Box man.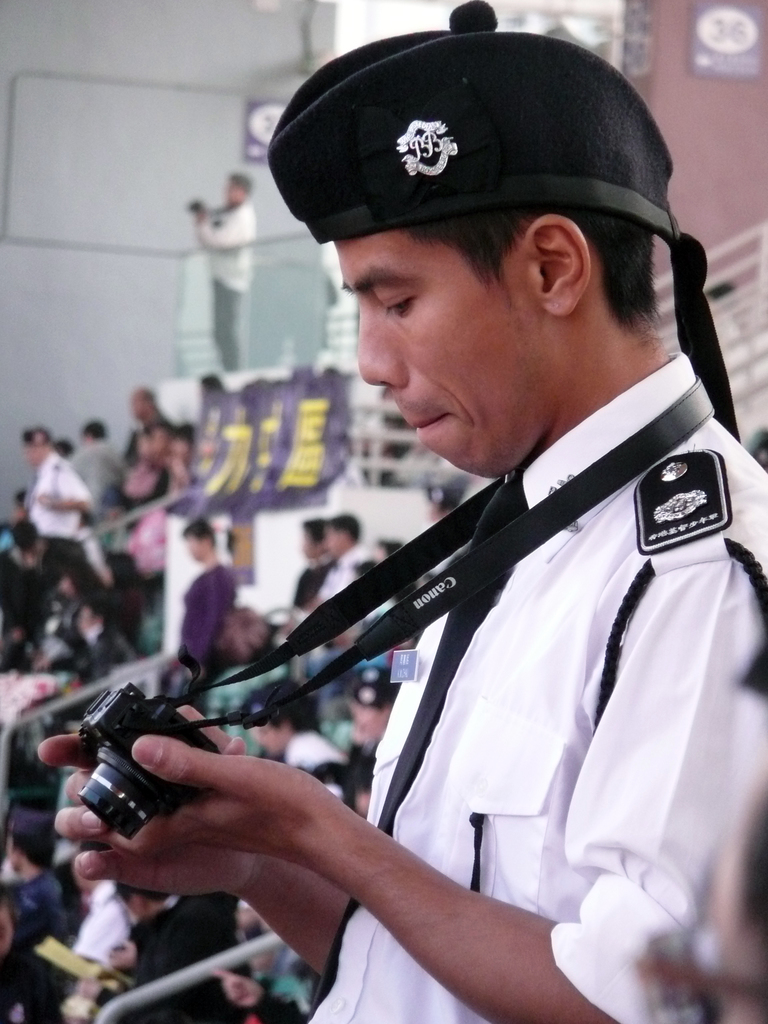
(84,73,752,1023).
